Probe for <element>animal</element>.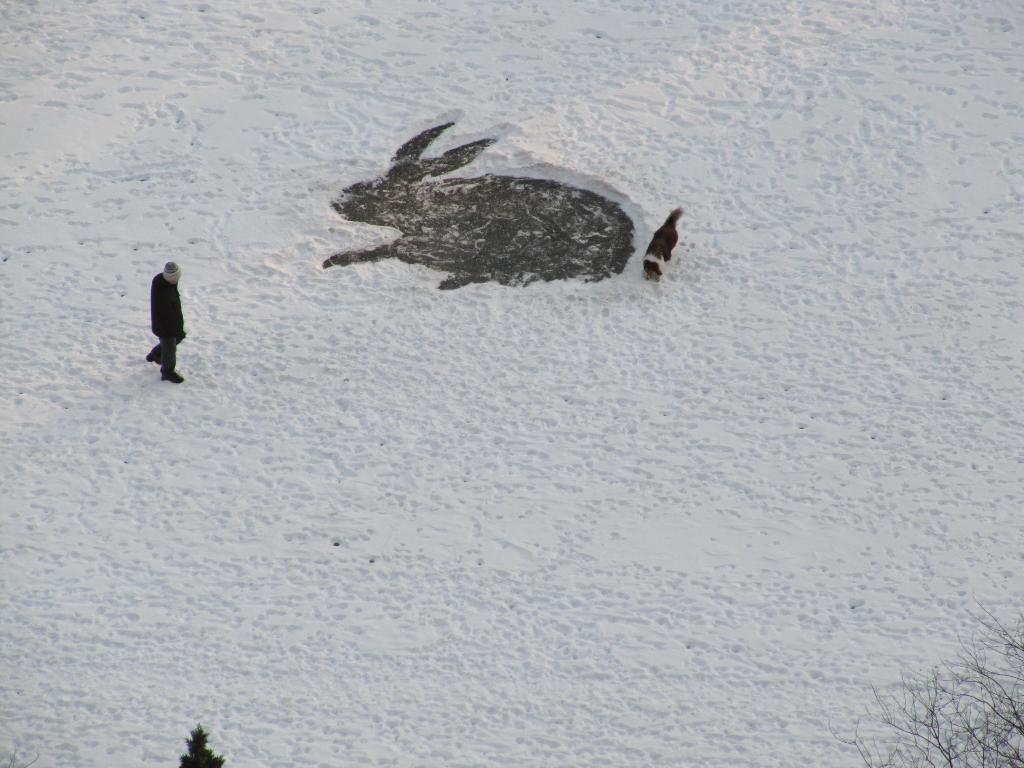
Probe result: bbox=(644, 211, 678, 280).
